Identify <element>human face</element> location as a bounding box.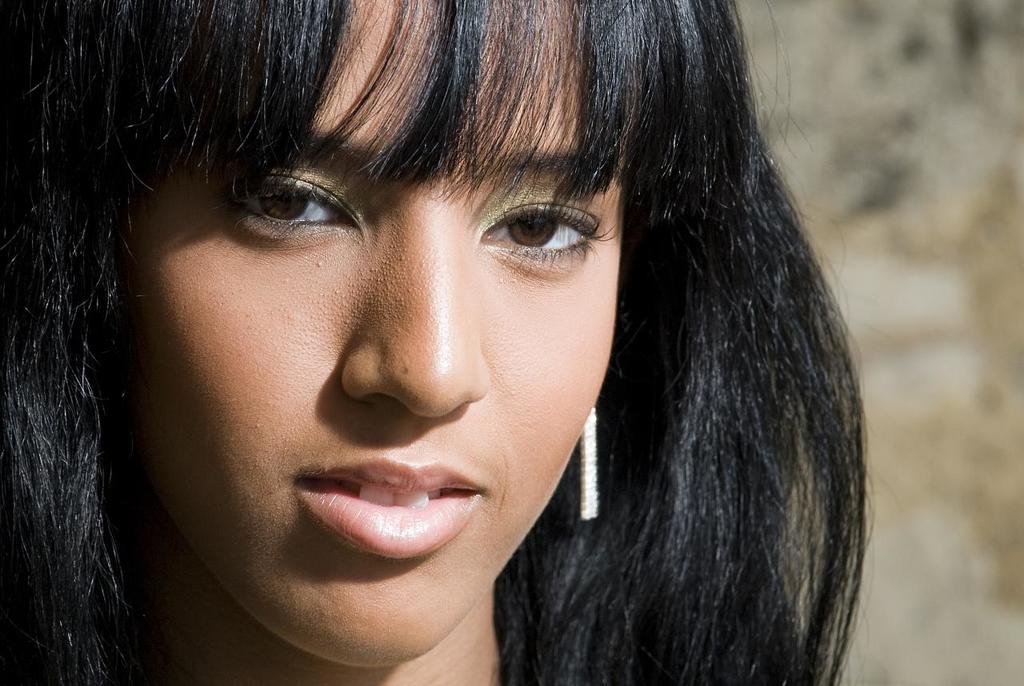
99/0/625/664.
